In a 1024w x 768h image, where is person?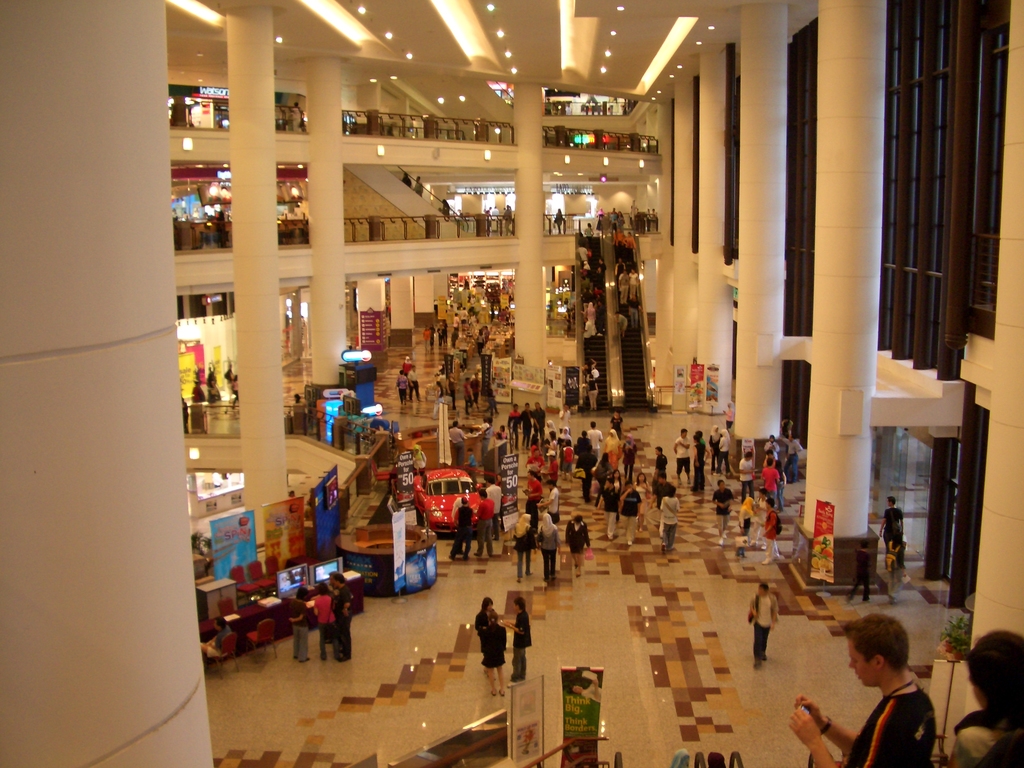
{"x1": 472, "y1": 595, "x2": 501, "y2": 673}.
